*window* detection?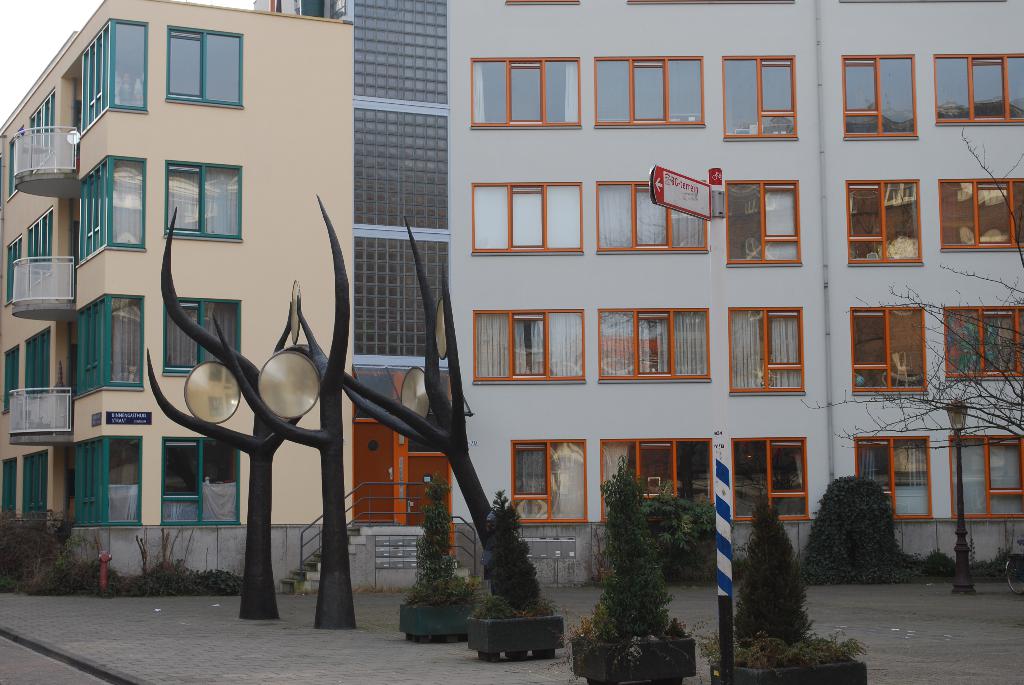
{"left": 469, "top": 180, "right": 582, "bottom": 255}
